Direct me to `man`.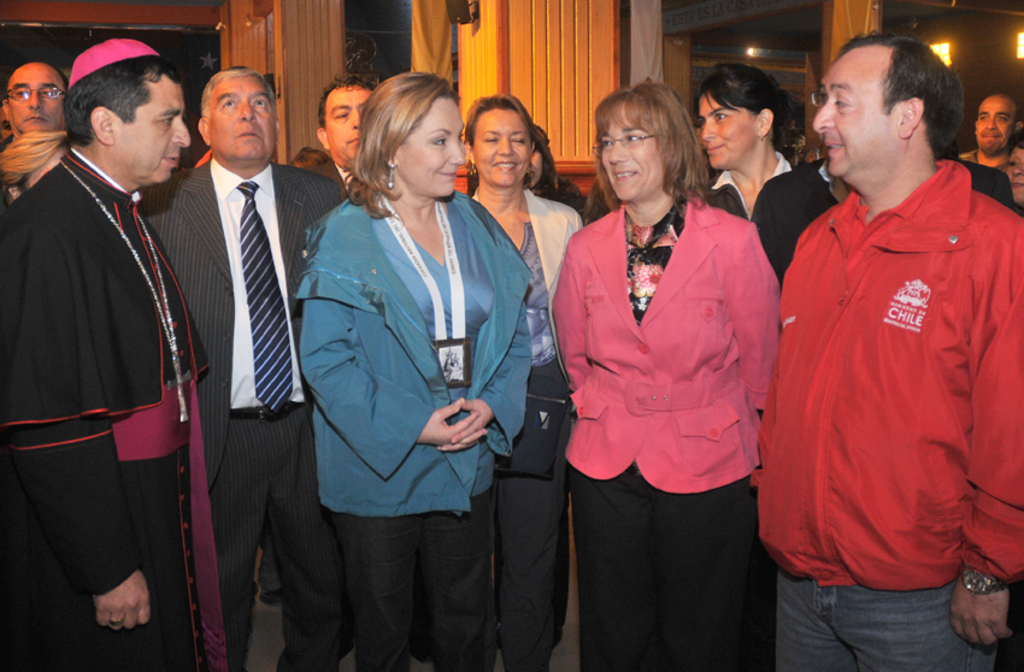
Direction: 136,63,342,671.
